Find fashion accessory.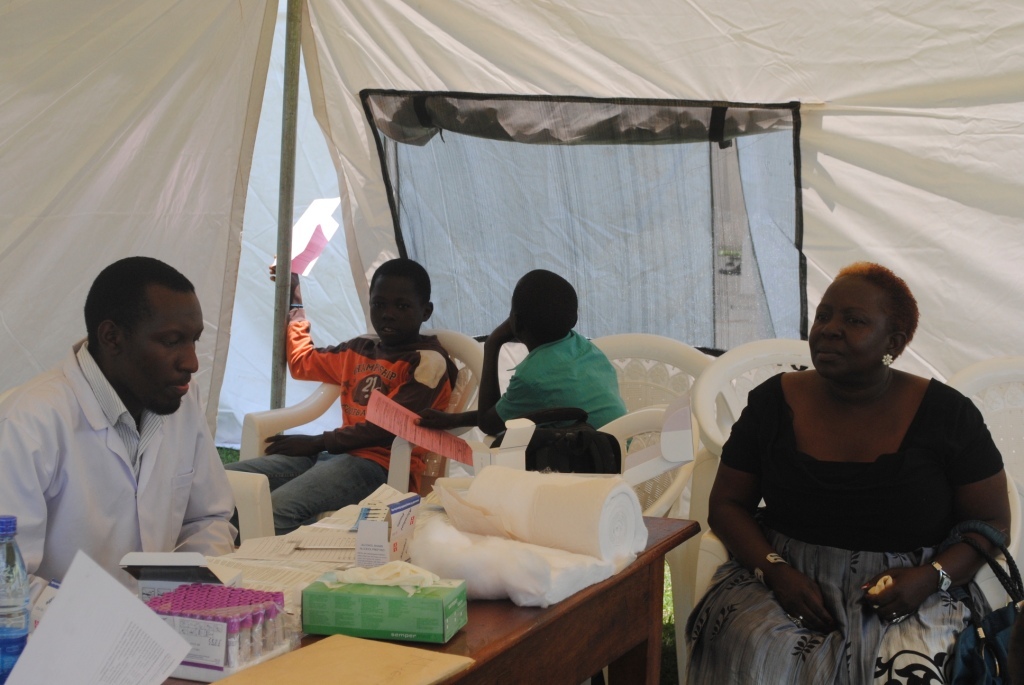
[x1=749, y1=546, x2=787, y2=586].
